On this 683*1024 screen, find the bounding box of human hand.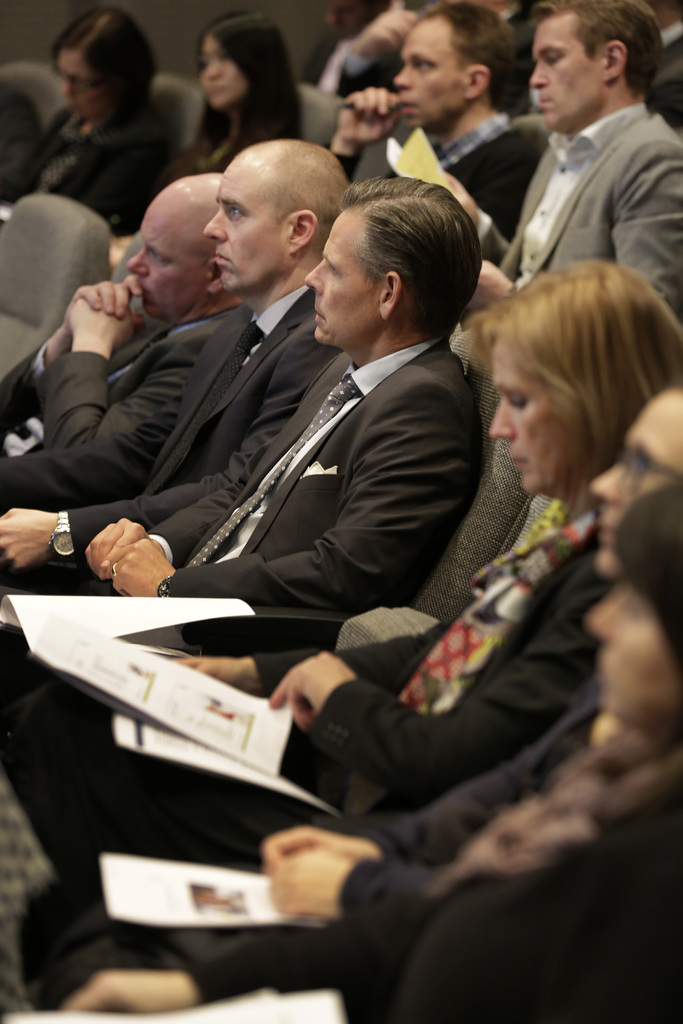
Bounding box: (110, 532, 174, 598).
